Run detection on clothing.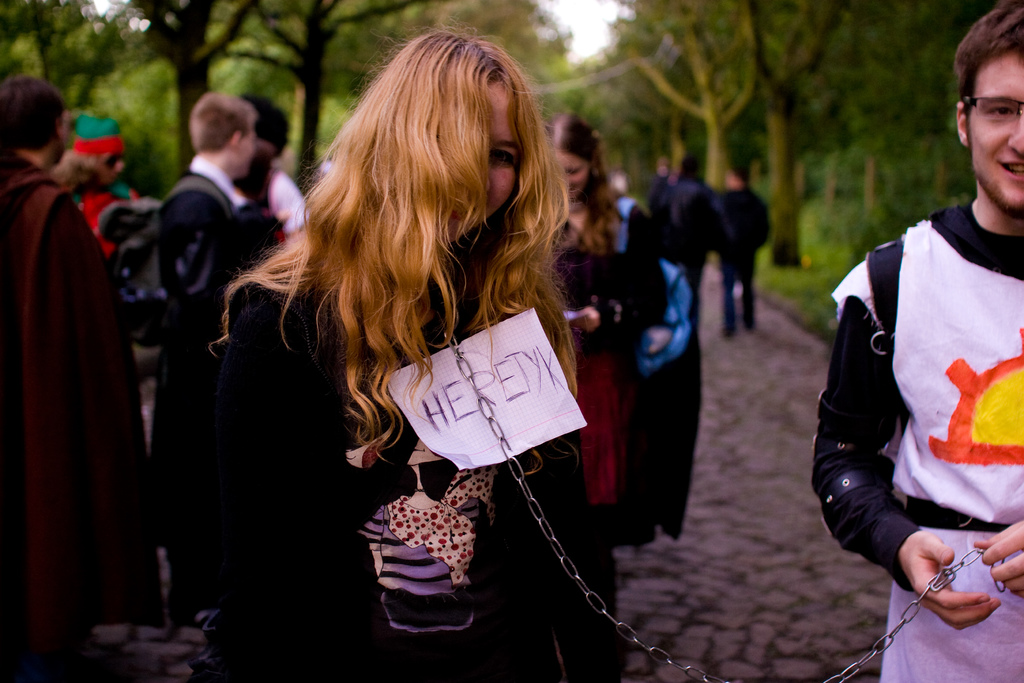
Result: (x1=147, y1=154, x2=245, y2=595).
